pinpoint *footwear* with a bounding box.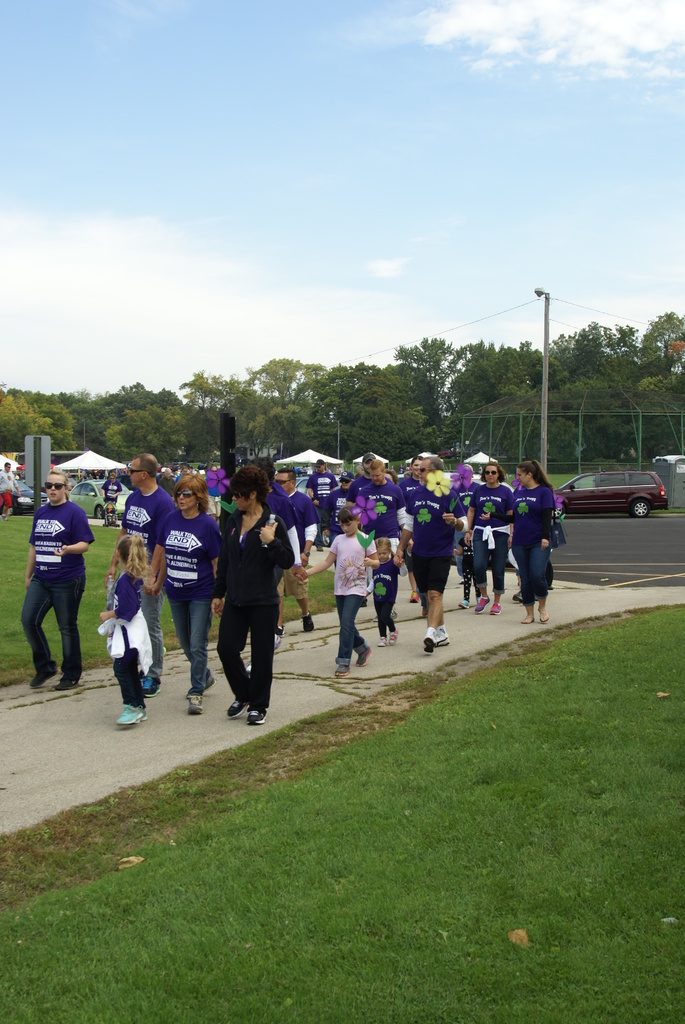
486,601,501,615.
